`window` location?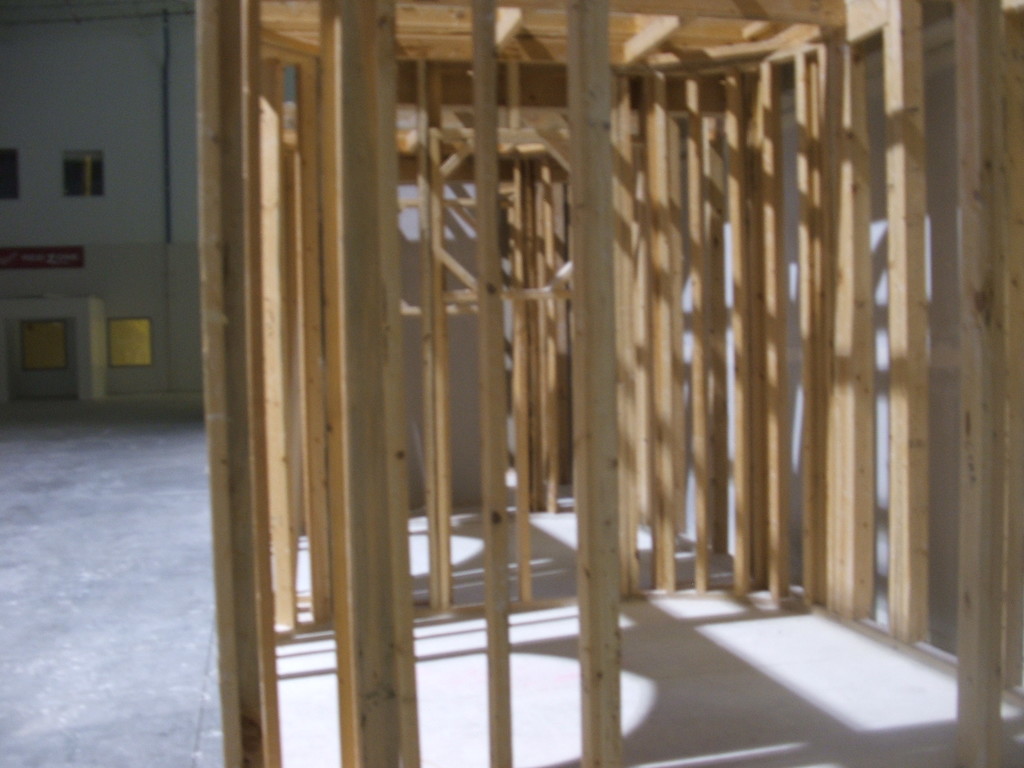
bbox(59, 146, 106, 202)
